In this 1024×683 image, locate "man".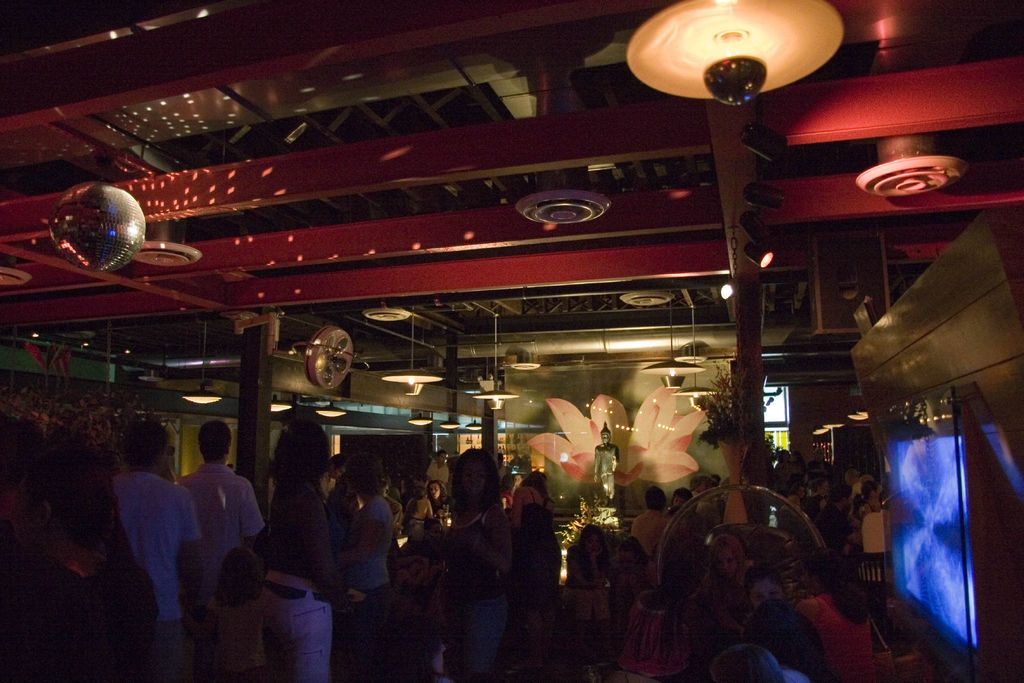
Bounding box: left=635, top=488, right=675, bottom=554.
